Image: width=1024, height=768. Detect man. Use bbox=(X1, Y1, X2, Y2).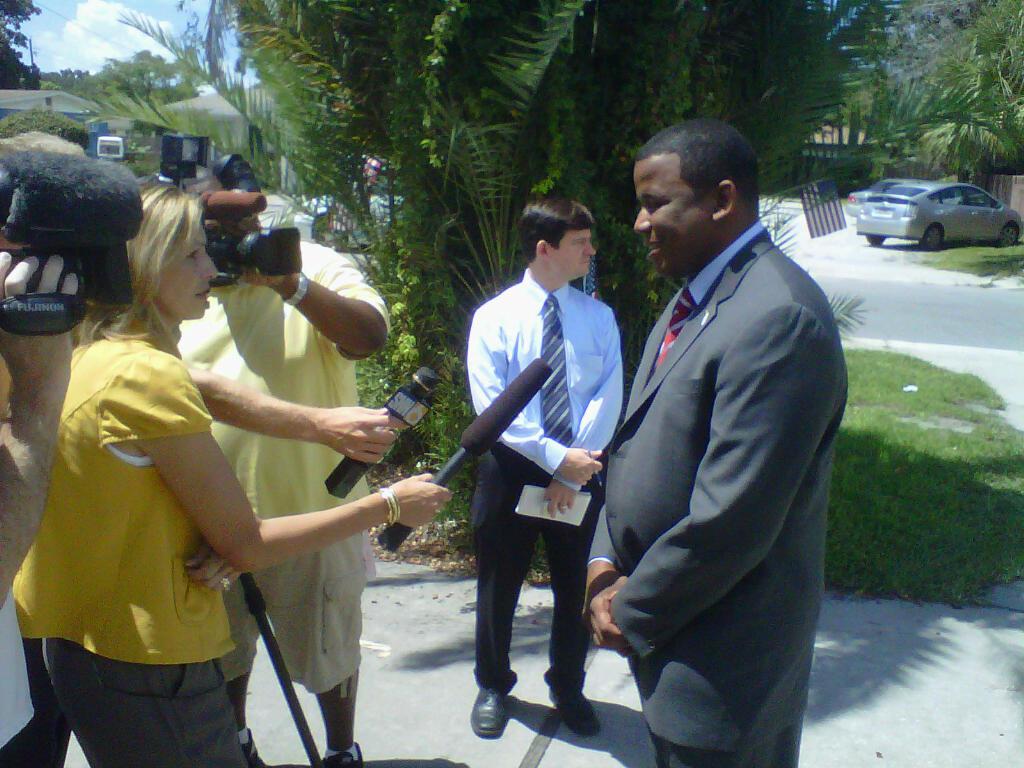
bbox=(175, 173, 390, 767).
